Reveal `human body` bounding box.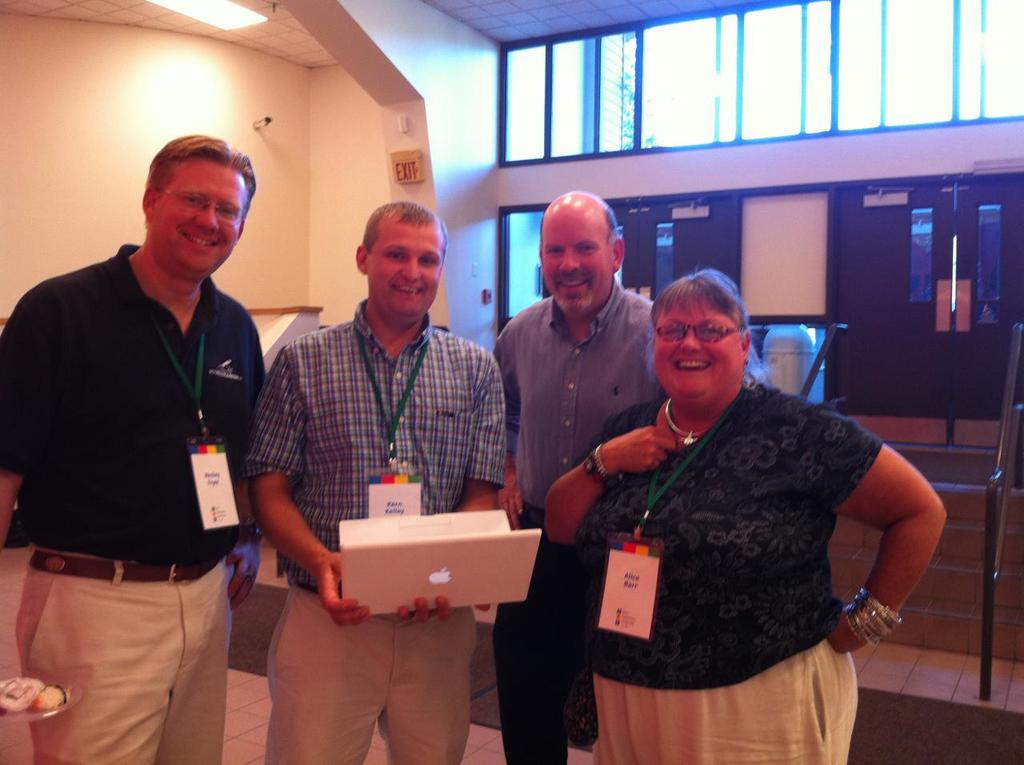
Revealed: 494 193 669 764.
